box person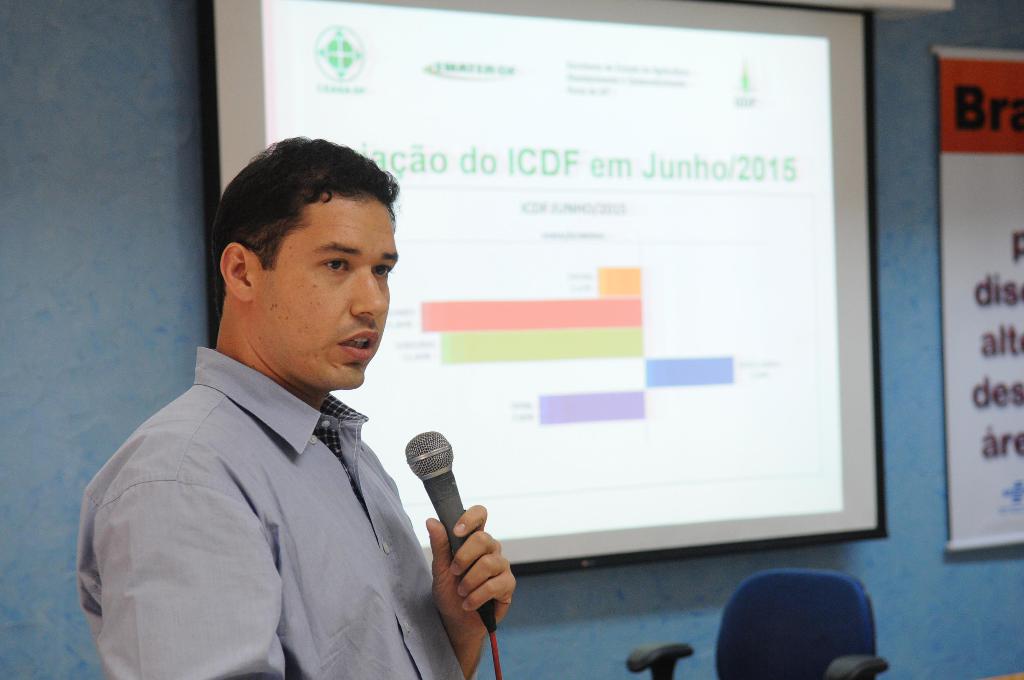
74,139,519,679
